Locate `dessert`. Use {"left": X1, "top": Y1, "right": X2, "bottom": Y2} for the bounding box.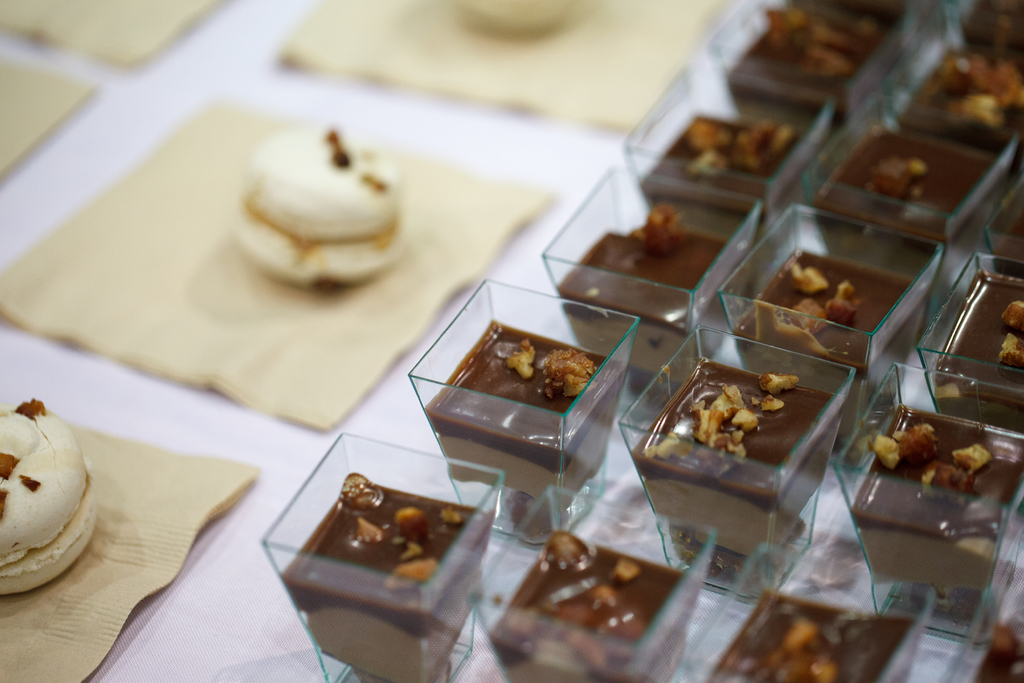
{"left": 485, "top": 534, "right": 702, "bottom": 682}.
